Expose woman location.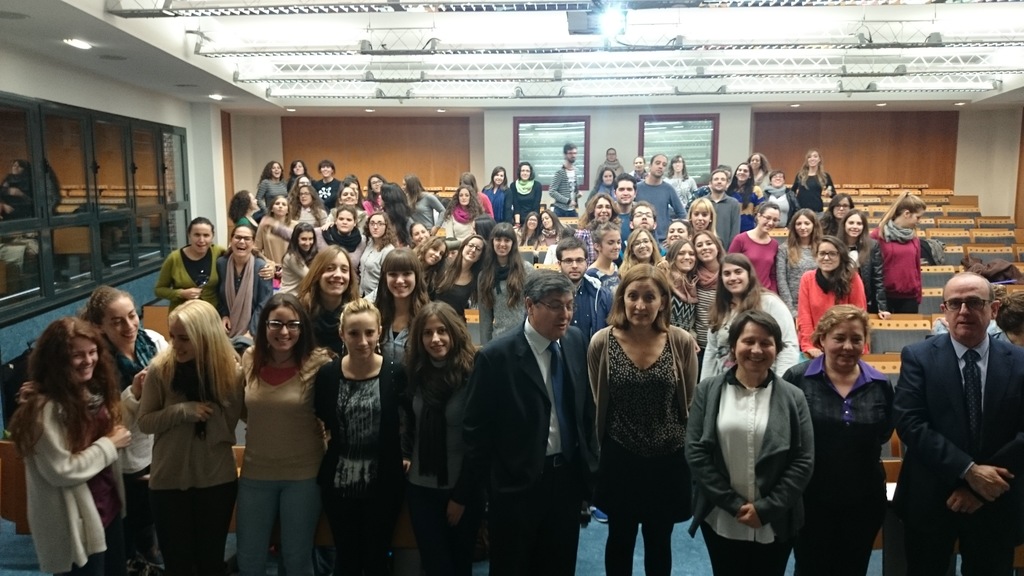
Exposed at Rect(155, 217, 276, 317).
